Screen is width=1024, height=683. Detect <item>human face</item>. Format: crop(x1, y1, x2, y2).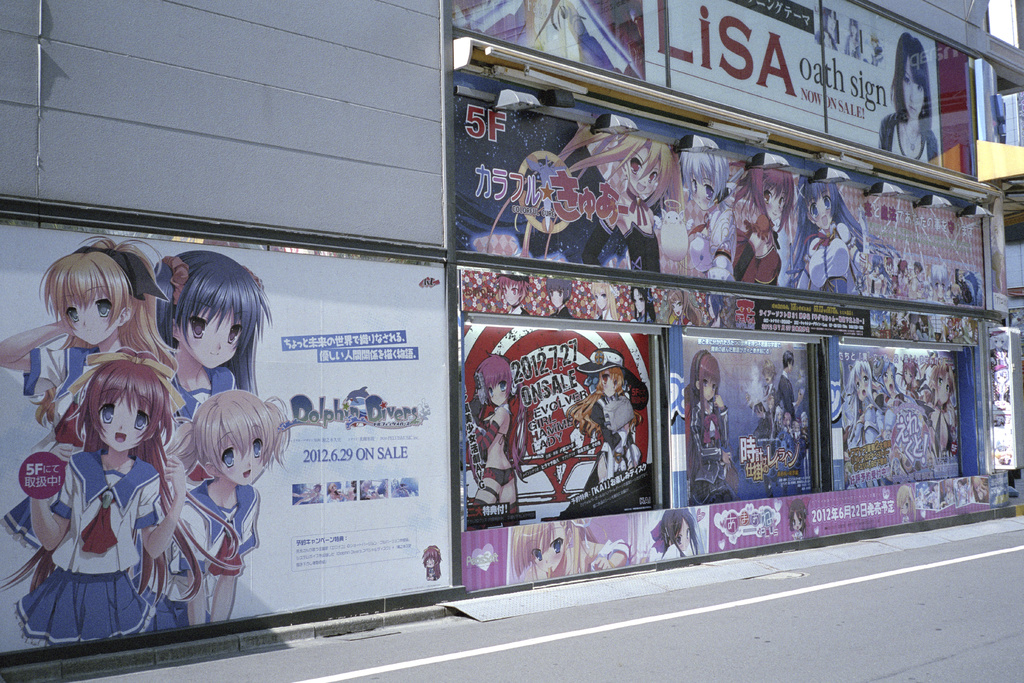
crop(186, 304, 240, 369).
